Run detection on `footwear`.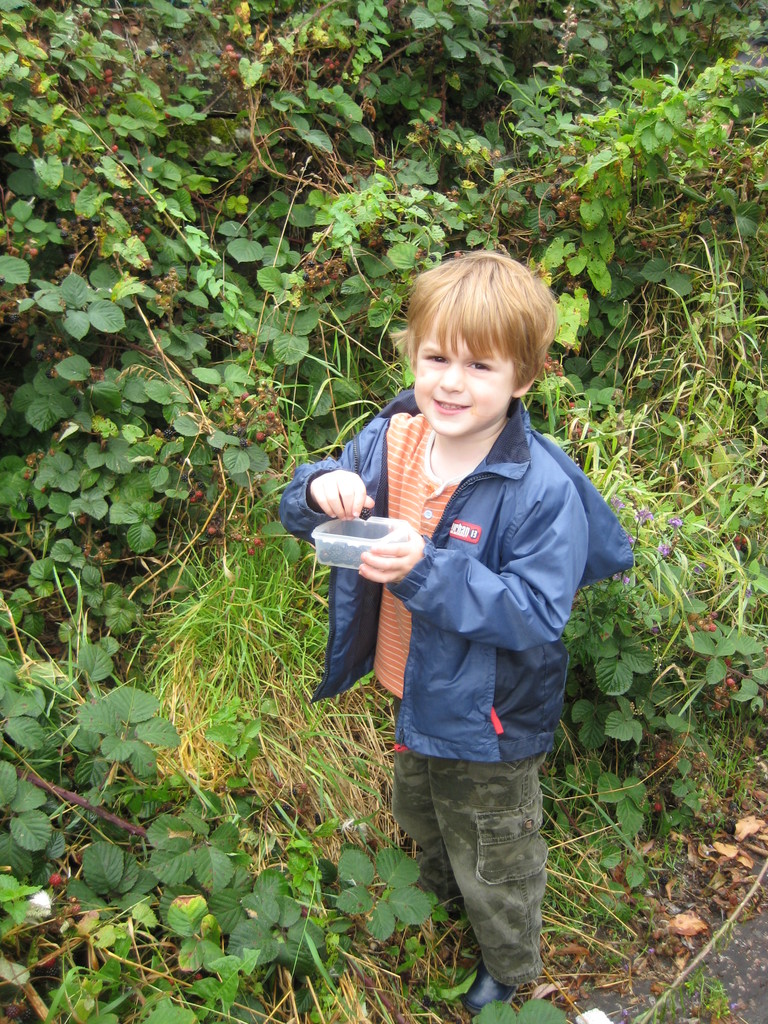
Result: [x1=462, y1=960, x2=519, y2=1012].
